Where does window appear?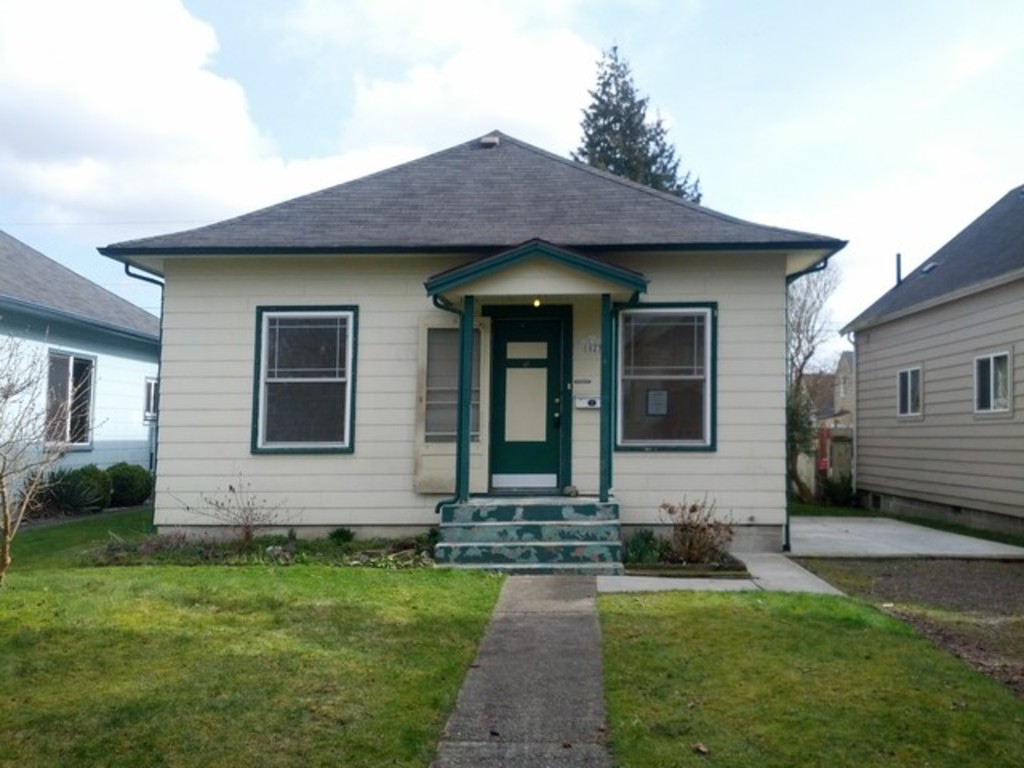
Appears at {"x1": 605, "y1": 288, "x2": 722, "y2": 453}.
